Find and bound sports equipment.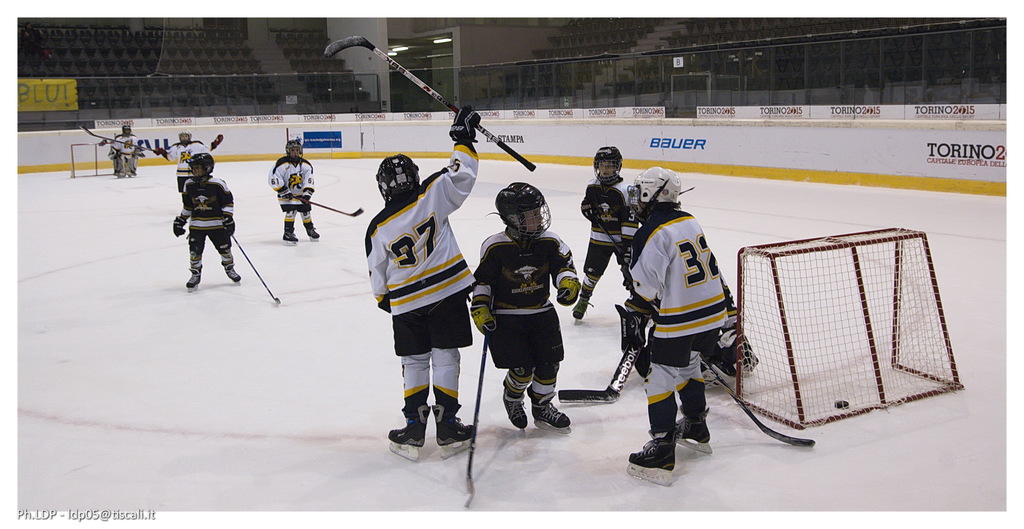
Bound: bbox(80, 124, 156, 153).
